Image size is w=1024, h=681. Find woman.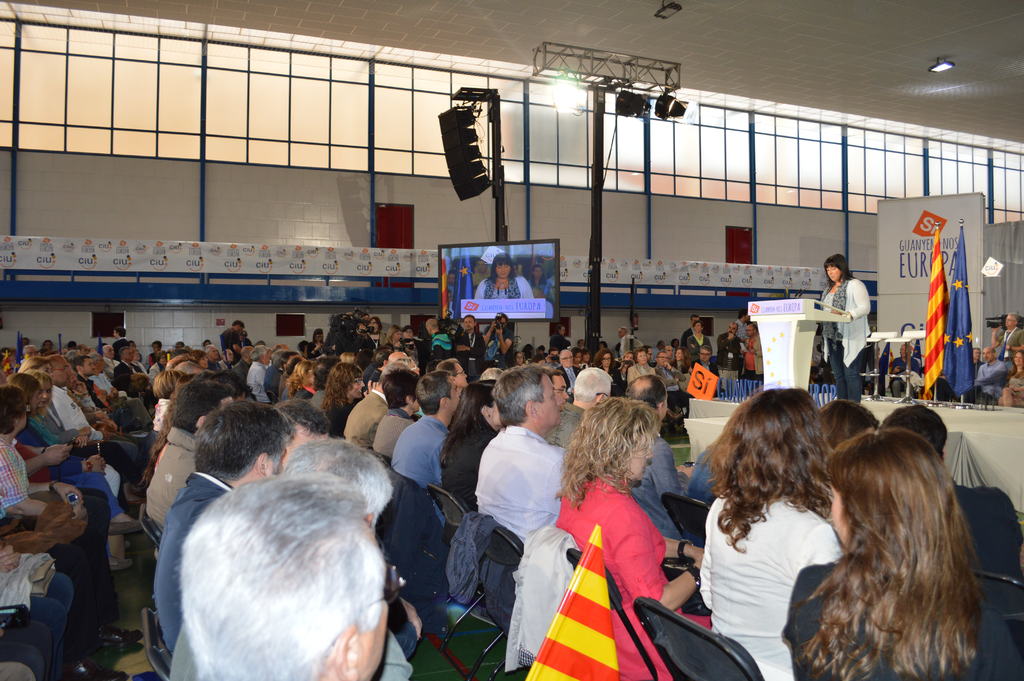
{"x1": 527, "y1": 262, "x2": 553, "y2": 301}.
